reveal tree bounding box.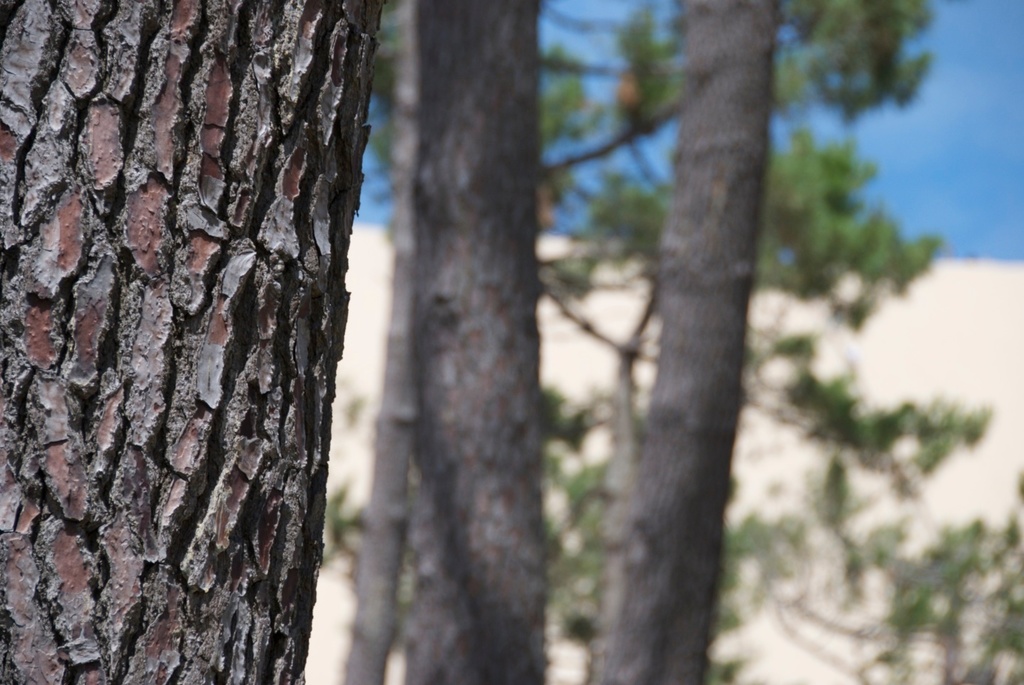
Revealed: x1=0 y1=0 x2=381 y2=684.
